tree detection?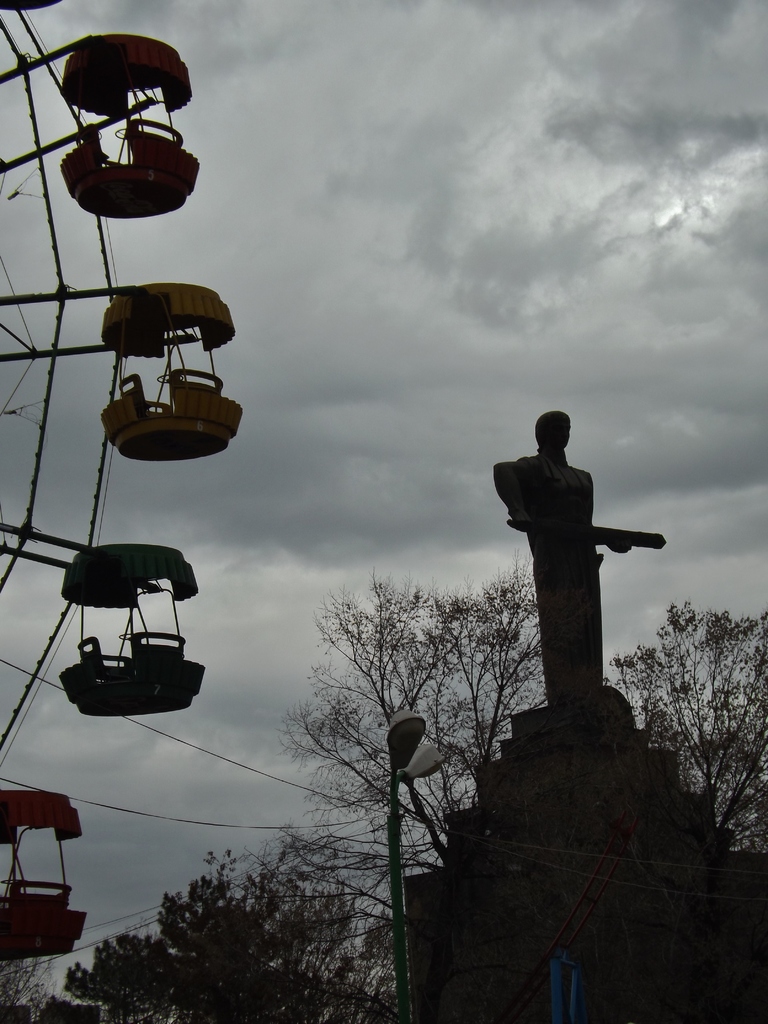
(left=0, top=838, right=266, bottom=1023)
